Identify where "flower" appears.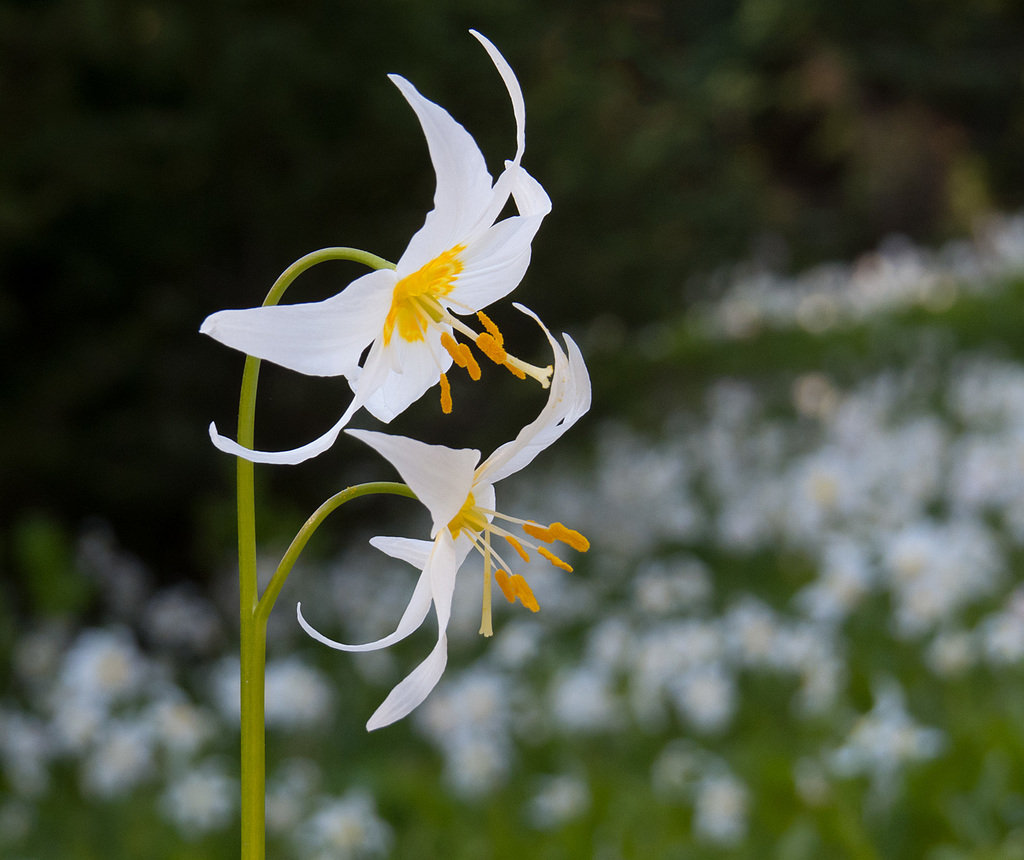
Appears at detection(296, 299, 593, 732).
